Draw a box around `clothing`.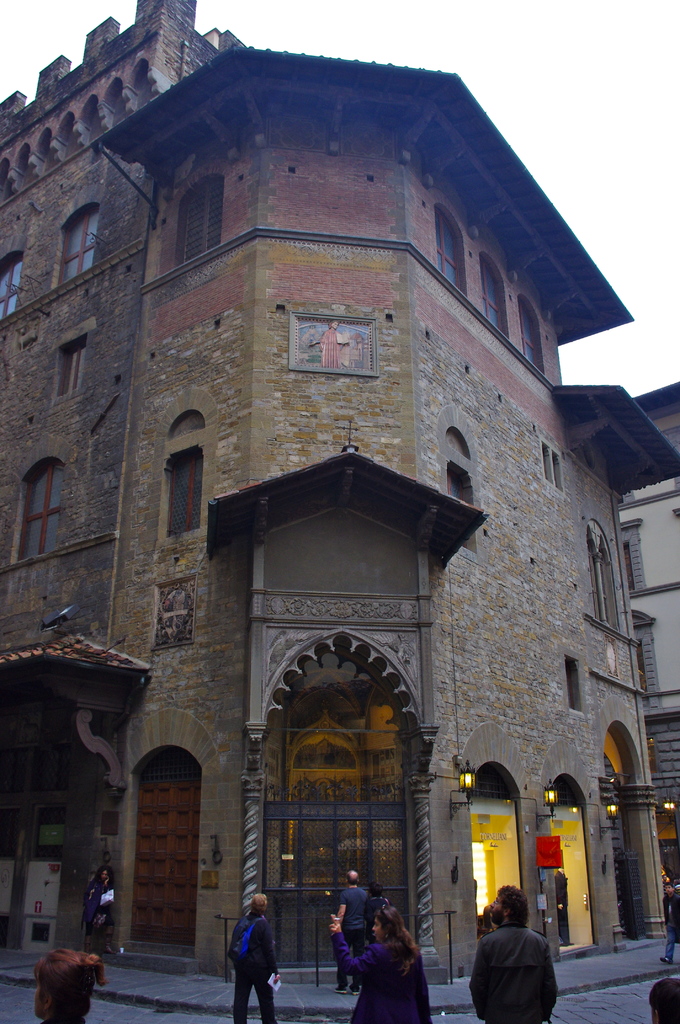
341/889/369/987.
